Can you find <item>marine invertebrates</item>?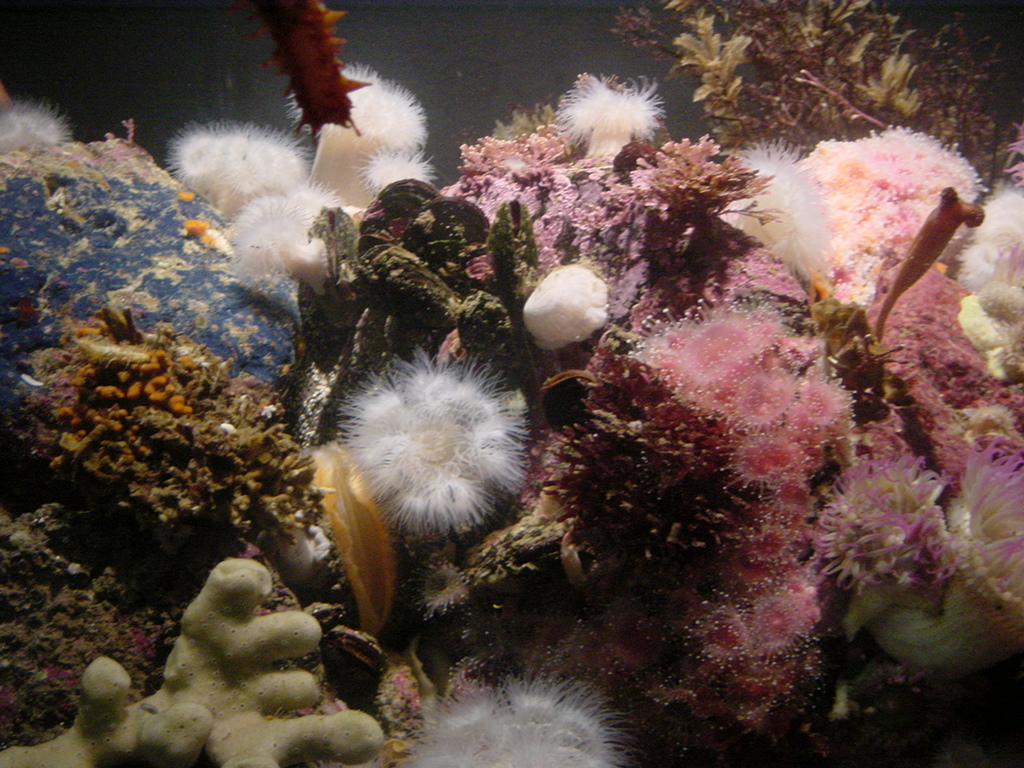
Yes, bounding box: (875,189,986,337).
